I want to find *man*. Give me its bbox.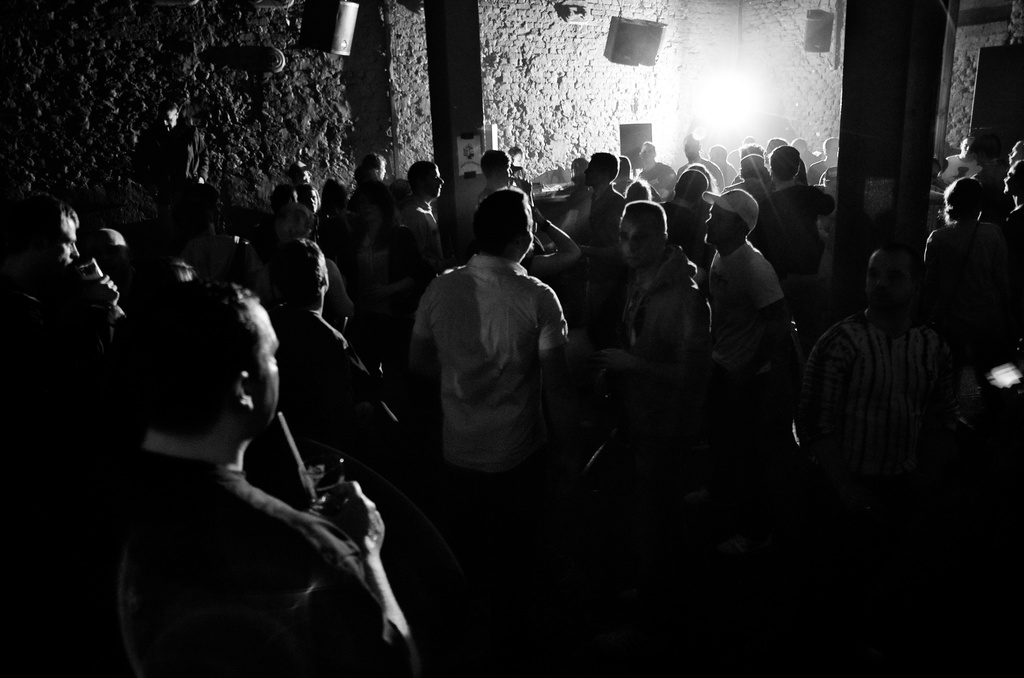
select_region(763, 149, 833, 290).
